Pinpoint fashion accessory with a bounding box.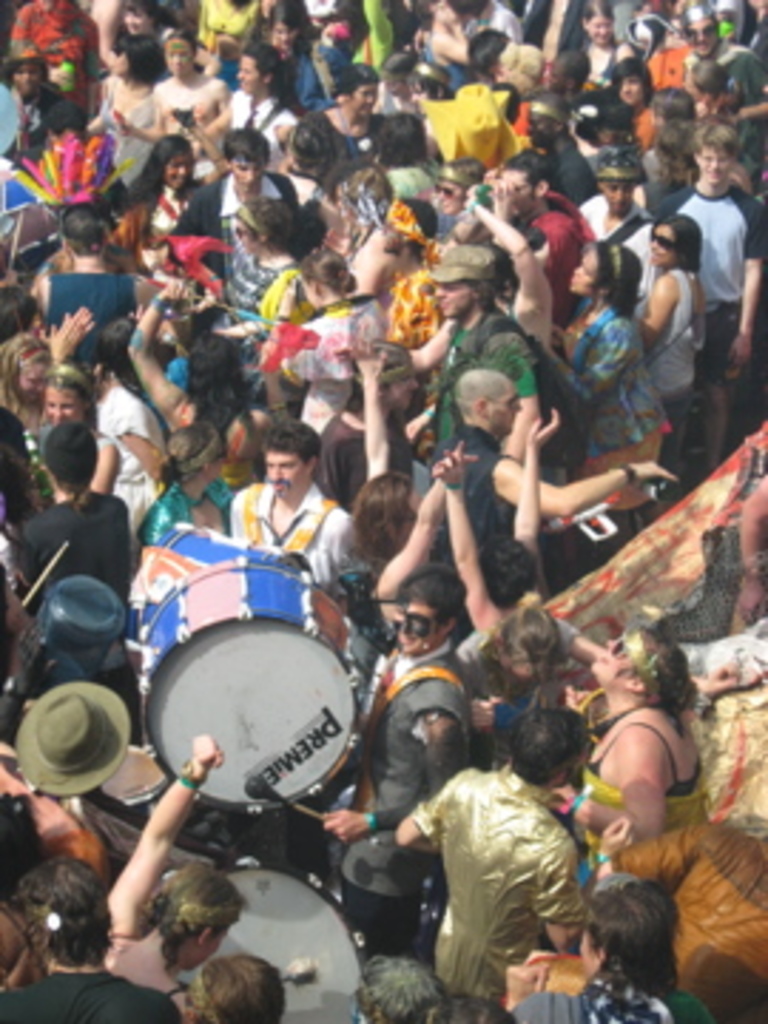
box(14, 125, 131, 225).
